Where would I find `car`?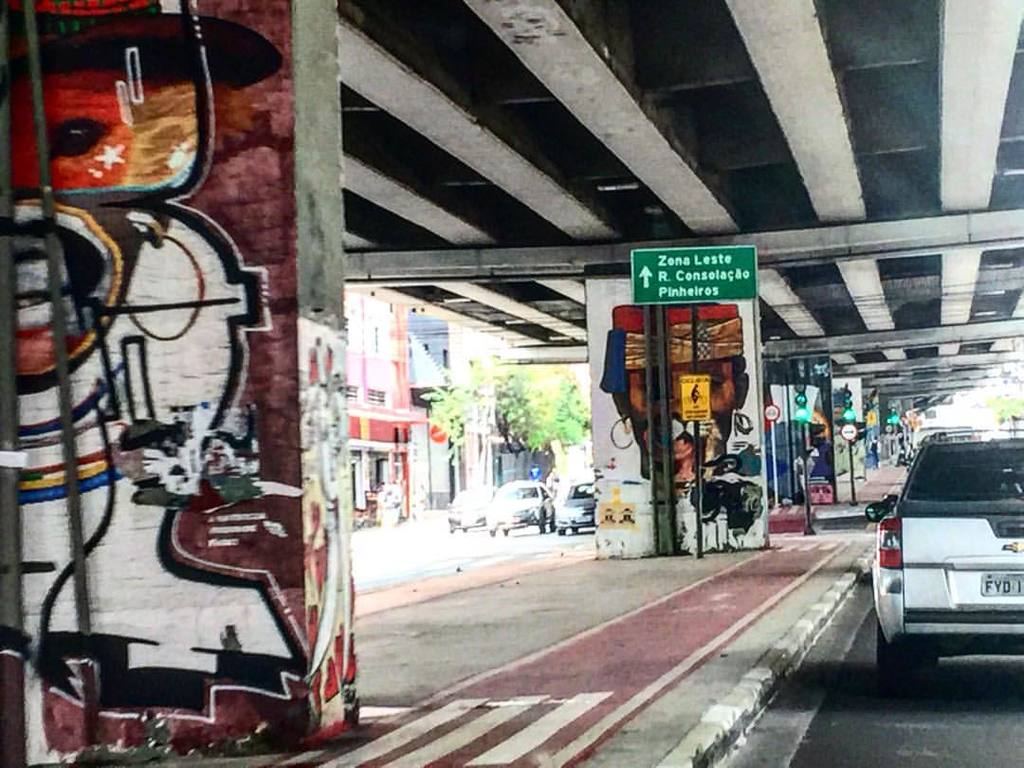
At [x1=554, y1=481, x2=601, y2=536].
